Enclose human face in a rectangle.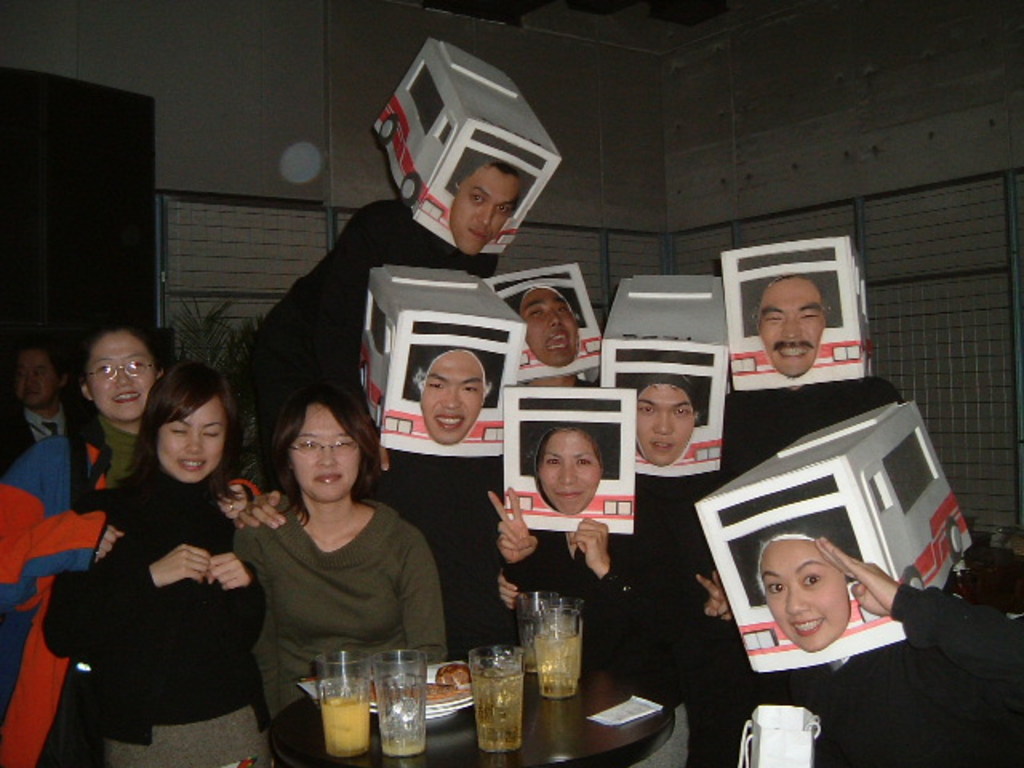
{"x1": 758, "y1": 283, "x2": 826, "y2": 373}.
